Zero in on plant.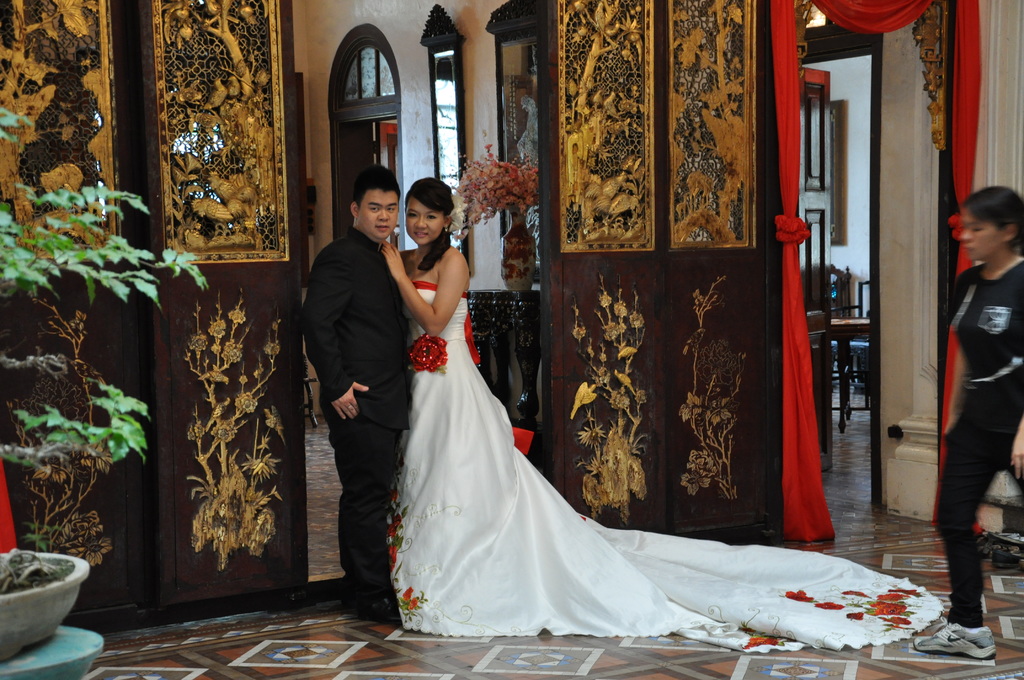
Zeroed in: 436/138/547/245.
